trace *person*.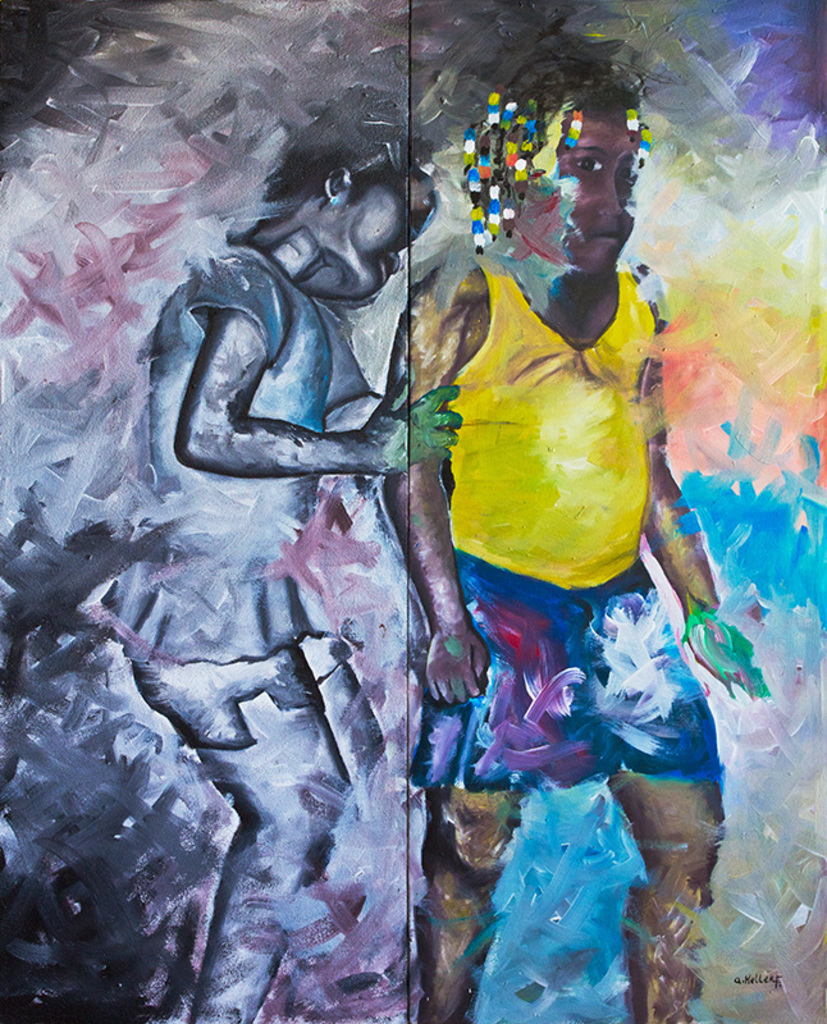
Traced to l=113, t=122, r=444, b=946.
